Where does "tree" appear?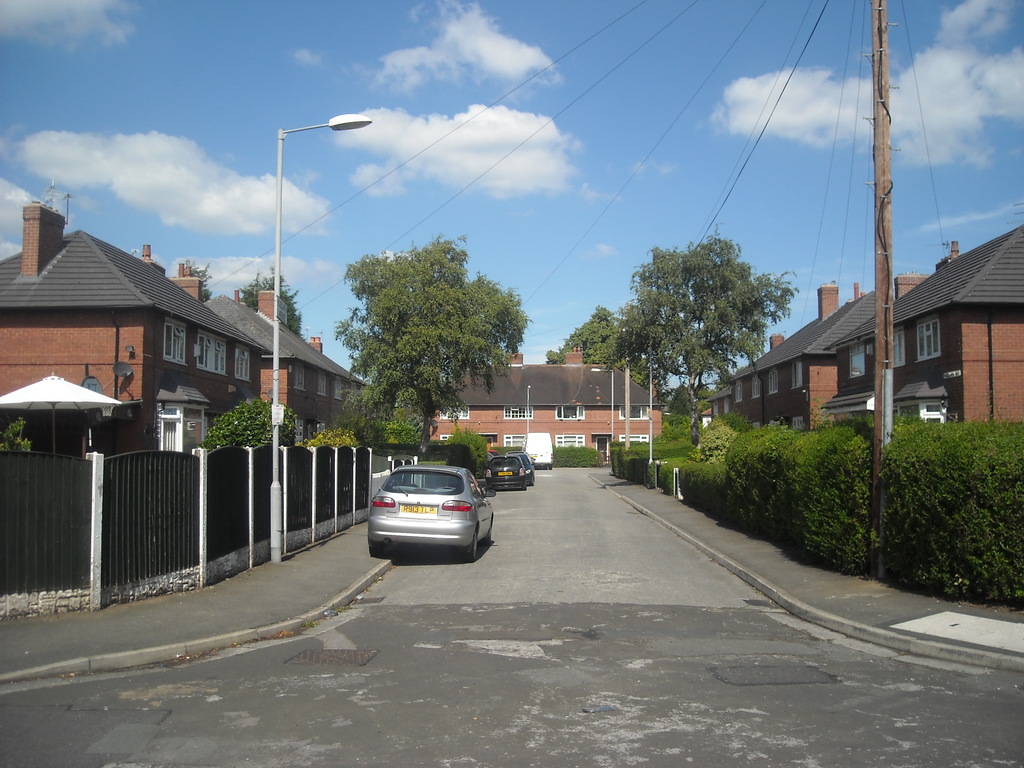
Appears at bbox=(545, 307, 621, 364).
